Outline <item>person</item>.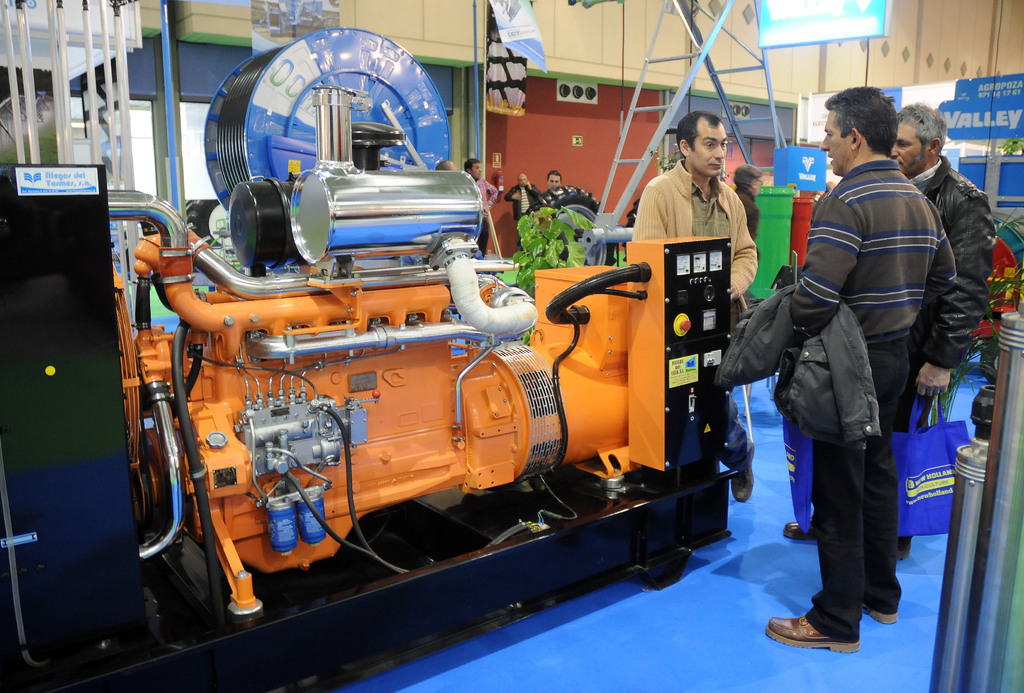
Outline: {"x1": 782, "y1": 104, "x2": 1000, "y2": 561}.
